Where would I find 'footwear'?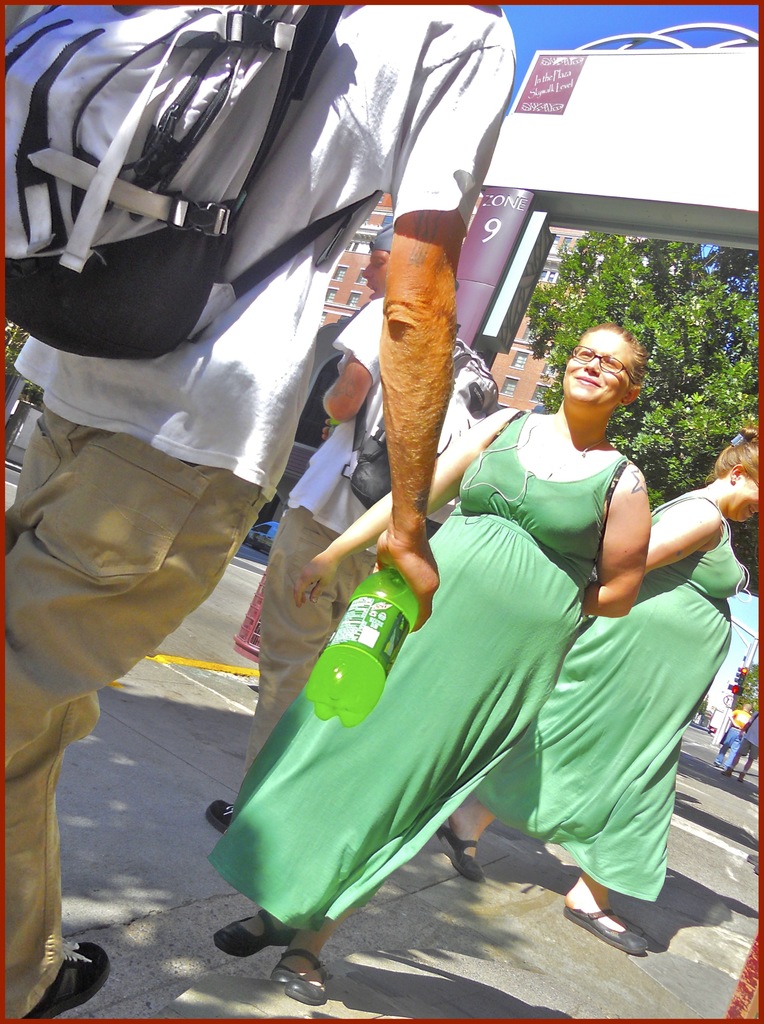
At (275, 950, 329, 1006).
